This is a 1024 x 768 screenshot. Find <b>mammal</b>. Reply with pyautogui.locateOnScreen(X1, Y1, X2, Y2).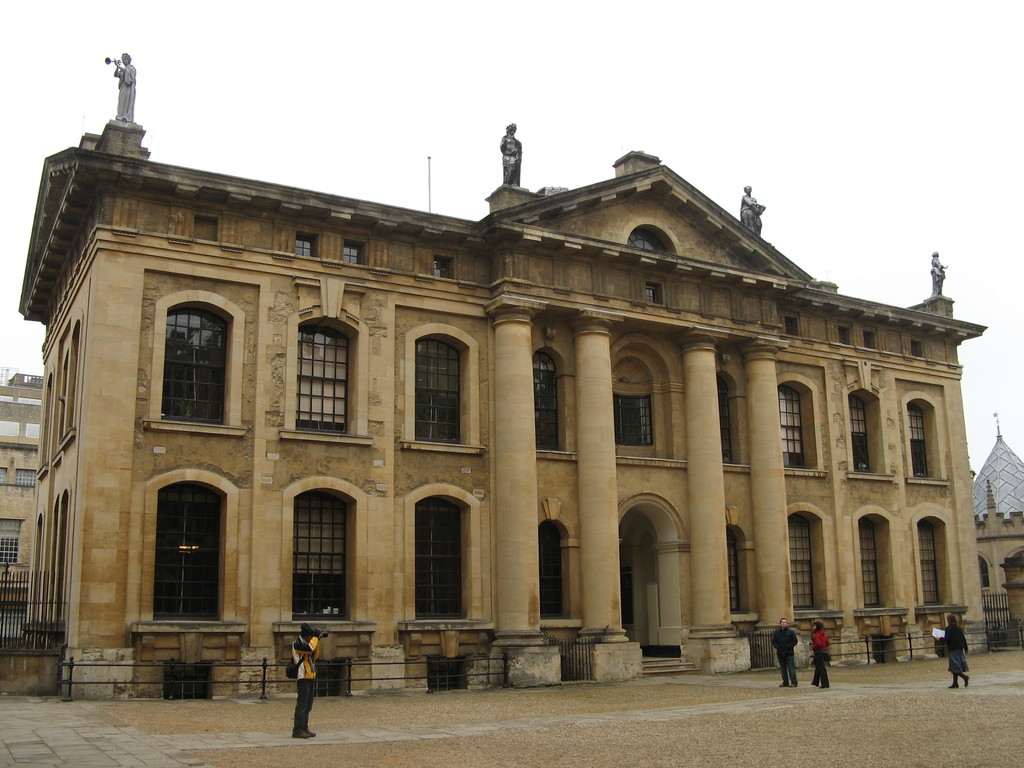
pyautogui.locateOnScreen(110, 49, 136, 124).
